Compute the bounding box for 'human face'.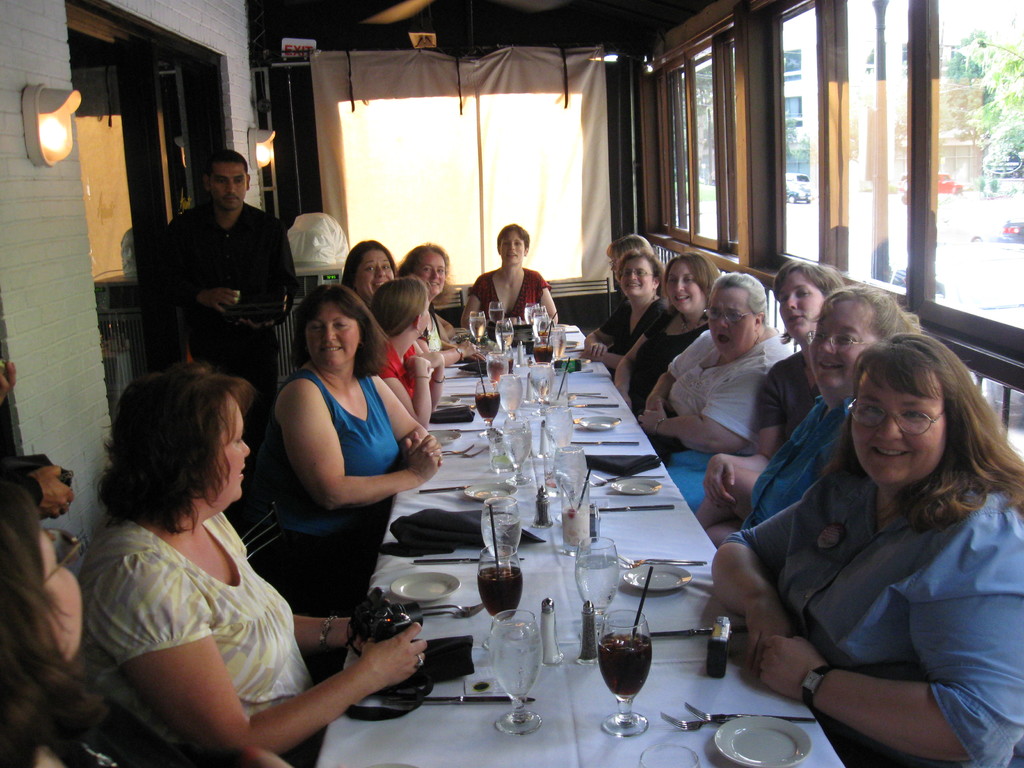
x1=617 y1=252 x2=657 y2=298.
